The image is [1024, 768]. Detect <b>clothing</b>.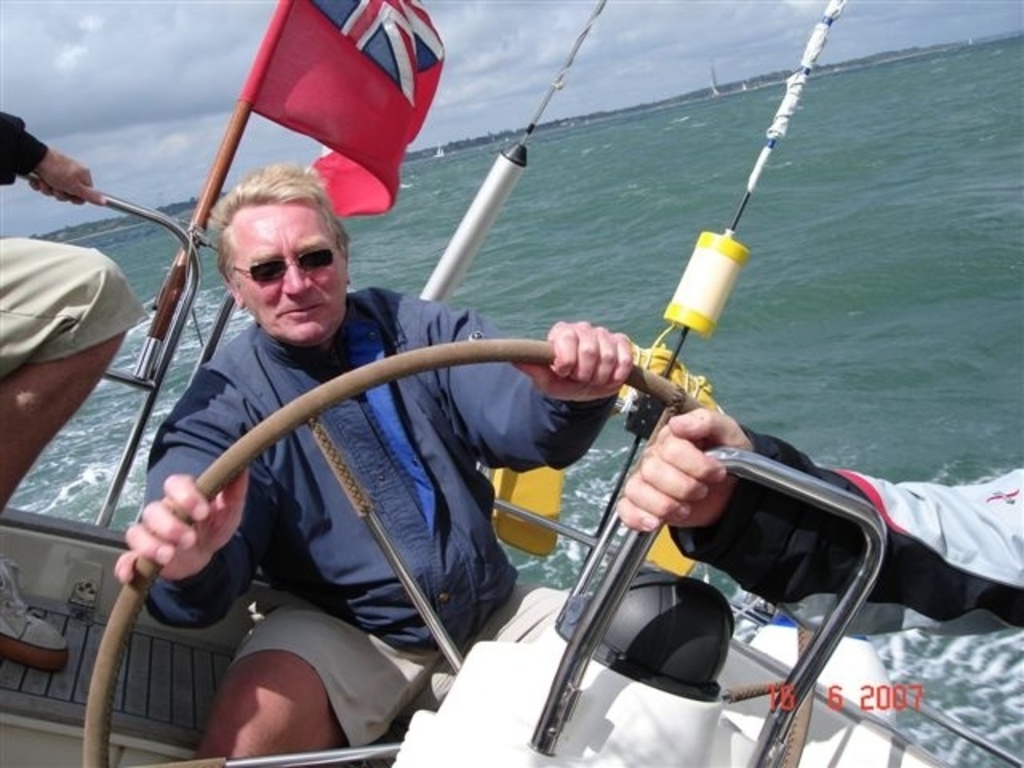
Detection: {"x1": 229, "y1": 576, "x2": 579, "y2": 755}.
